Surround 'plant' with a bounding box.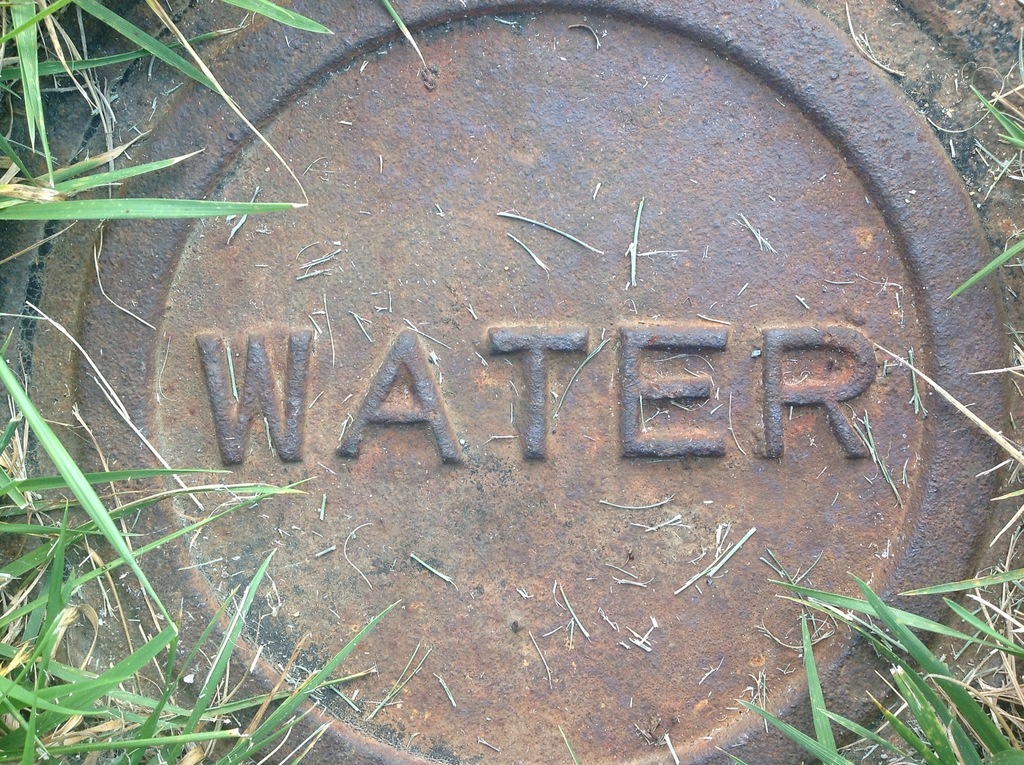
left=733, top=558, right=1023, bottom=764.
